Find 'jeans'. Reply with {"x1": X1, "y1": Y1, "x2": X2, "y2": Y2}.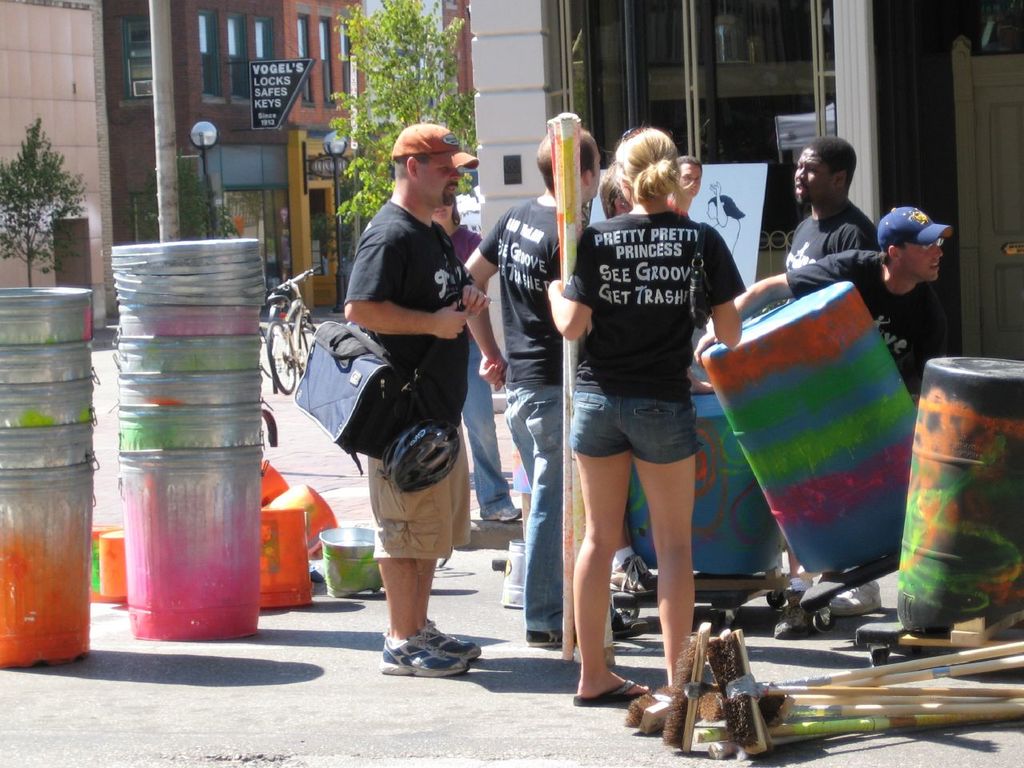
{"x1": 506, "y1": 382, "x2": 563, "y2": 630}.
